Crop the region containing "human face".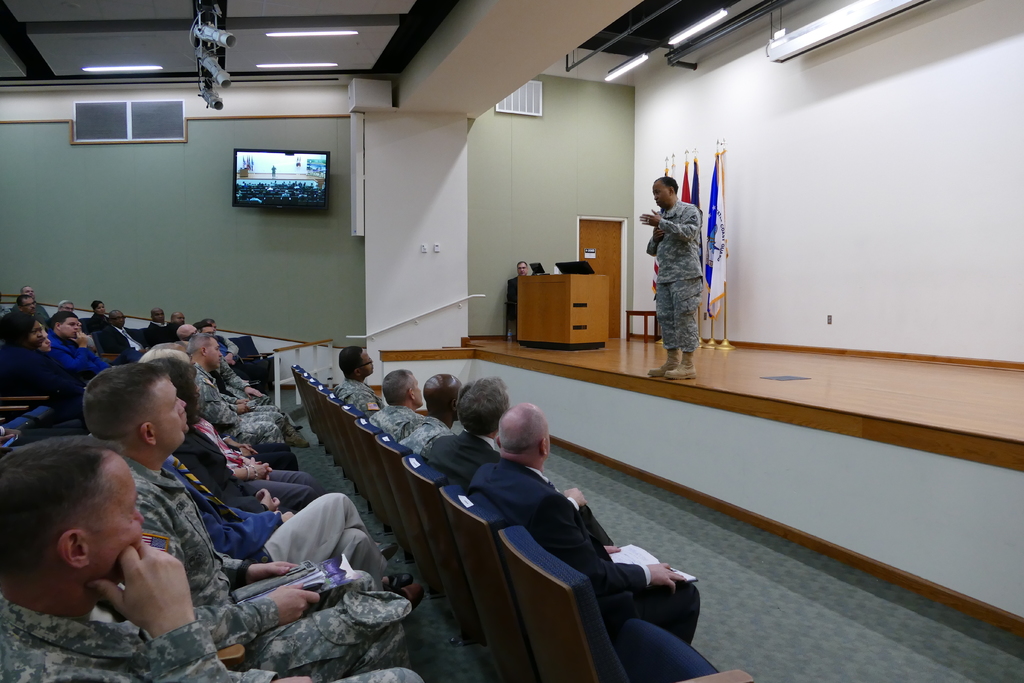
Crop region: <box>61,318,83,340</box>.
